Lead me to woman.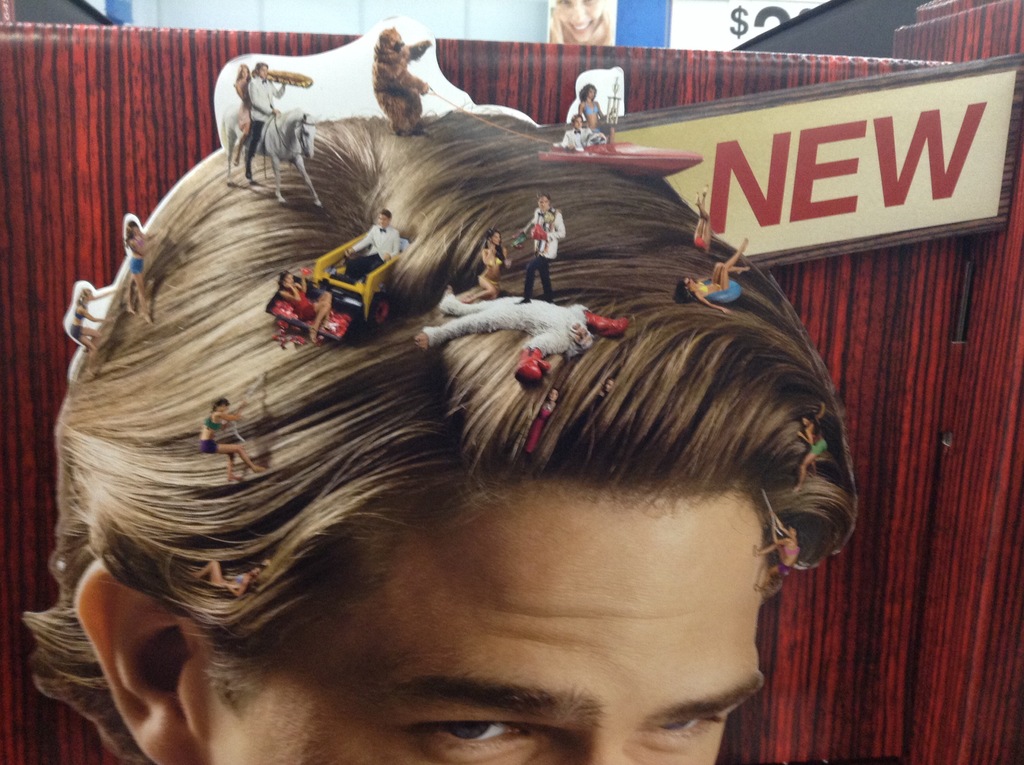
Lead to locate(578, 87, 615, 150).
